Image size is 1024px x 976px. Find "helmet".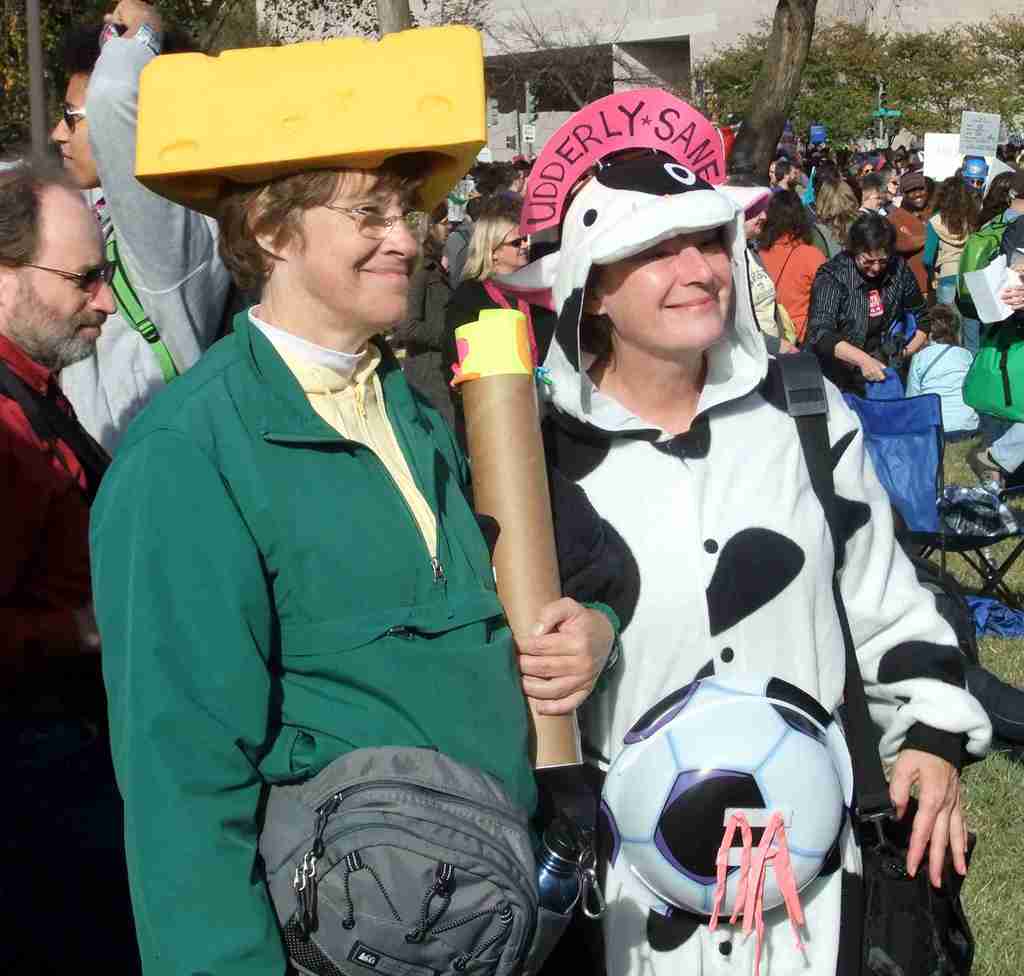
[596,669,858,975].
